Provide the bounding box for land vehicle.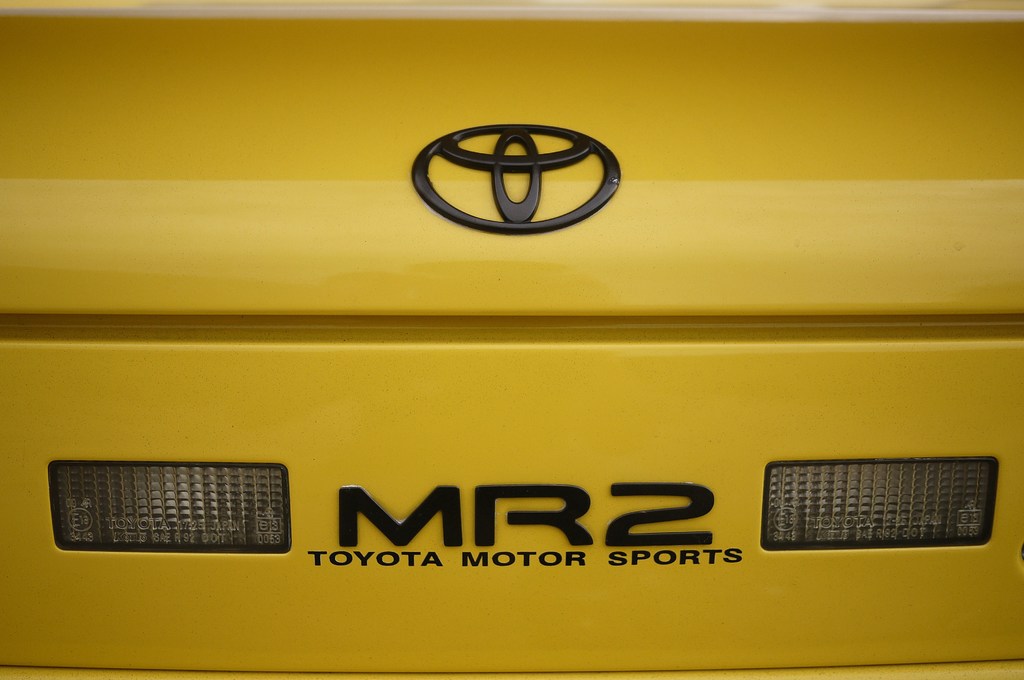
29:42:1023:657.
